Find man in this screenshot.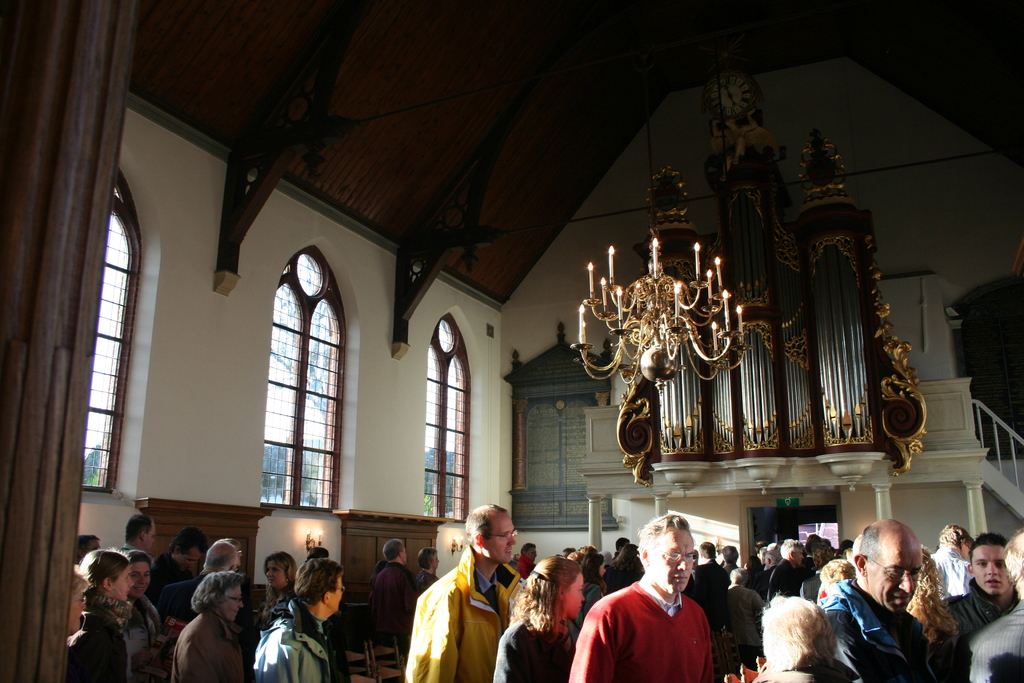
The bounding box for man is [929, 516, 1023, 682].
